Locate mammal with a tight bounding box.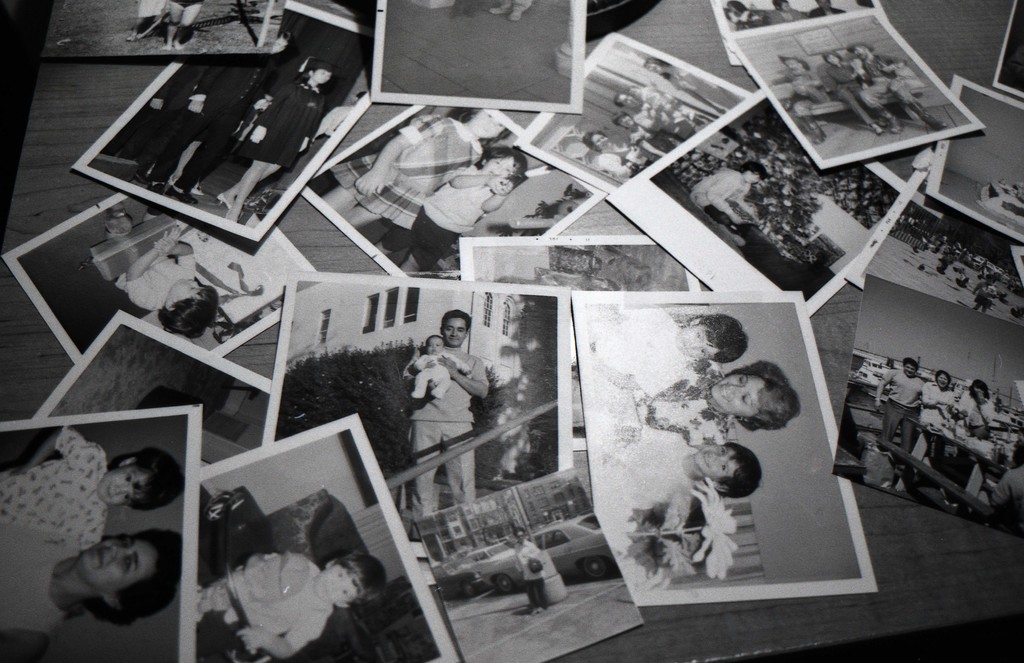
[378, 148, 527, 276].
